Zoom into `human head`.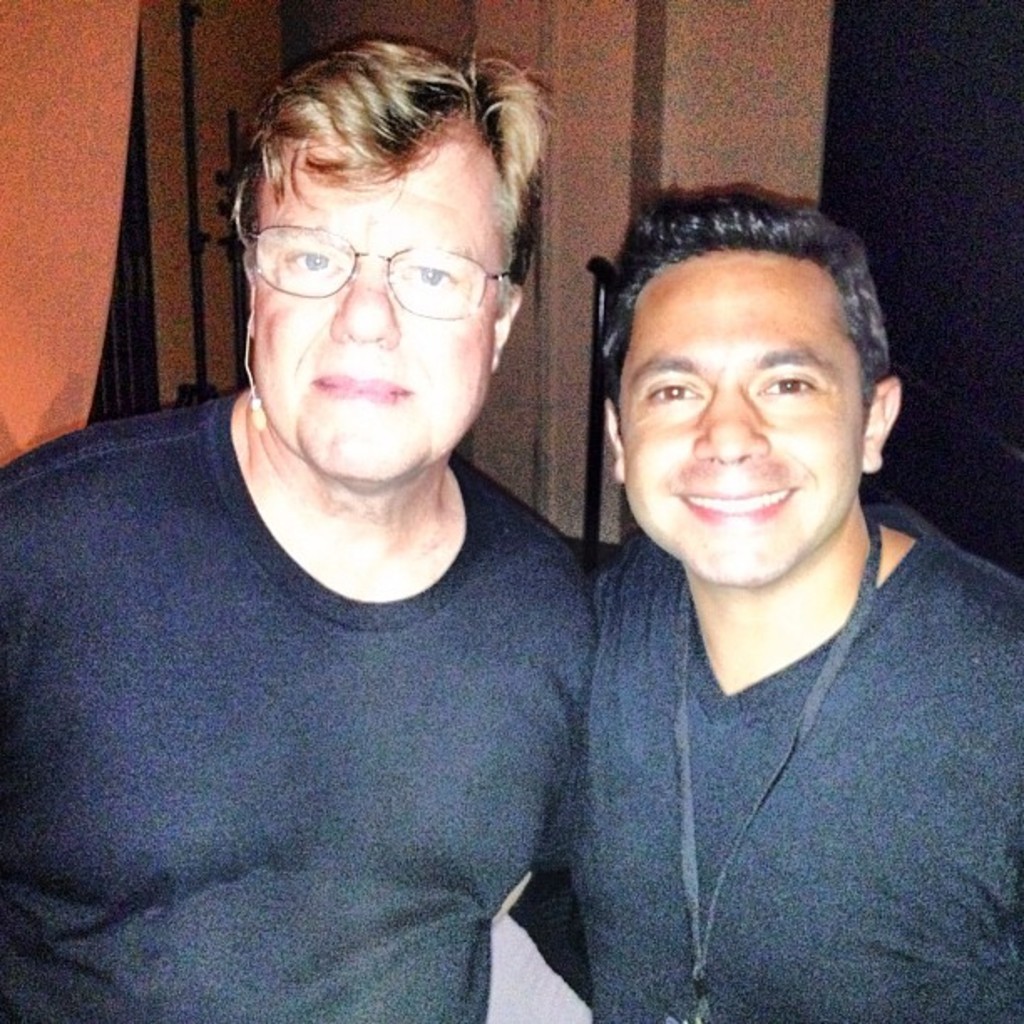
Zoom target: left=592, top=182, right=910, bottom=637.
